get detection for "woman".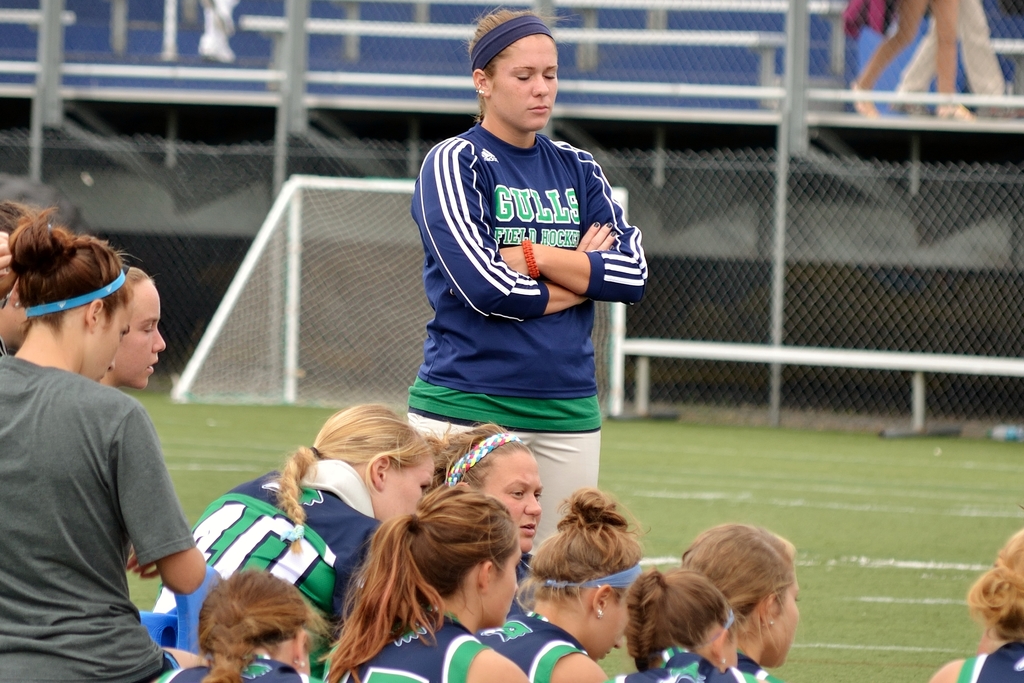
Detection: region(475, 493, 640, 682).
